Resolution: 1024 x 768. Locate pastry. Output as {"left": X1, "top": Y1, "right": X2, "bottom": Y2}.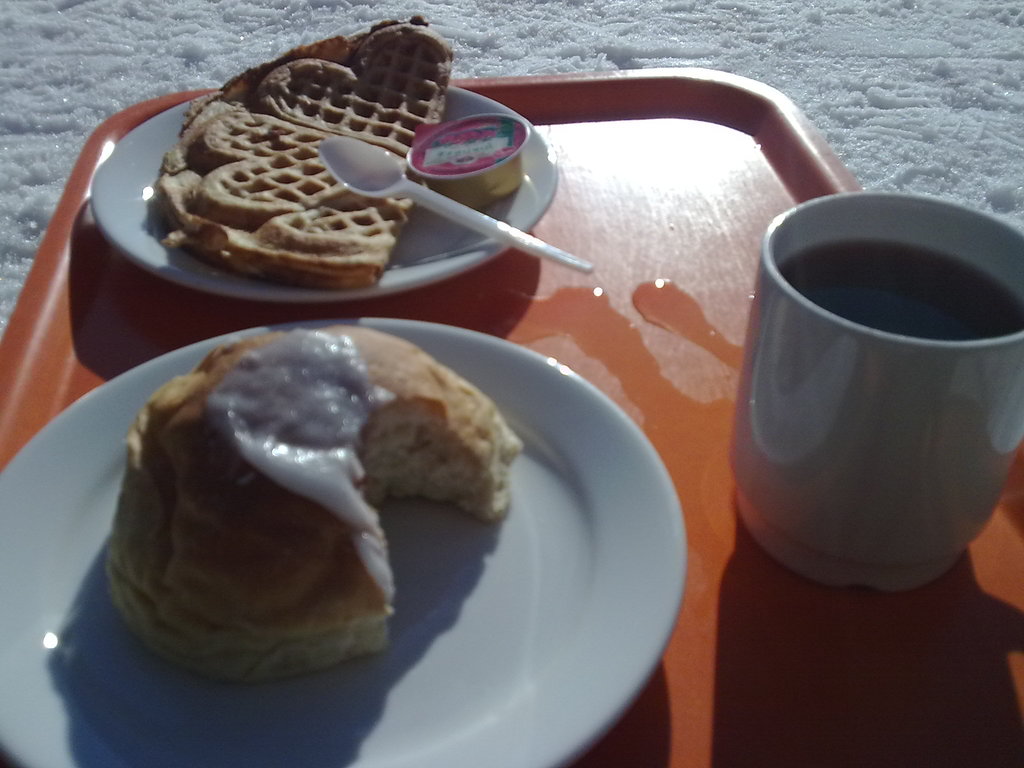
{"left": 107, "top": 322, "right": 525, "bottom": 676}.
